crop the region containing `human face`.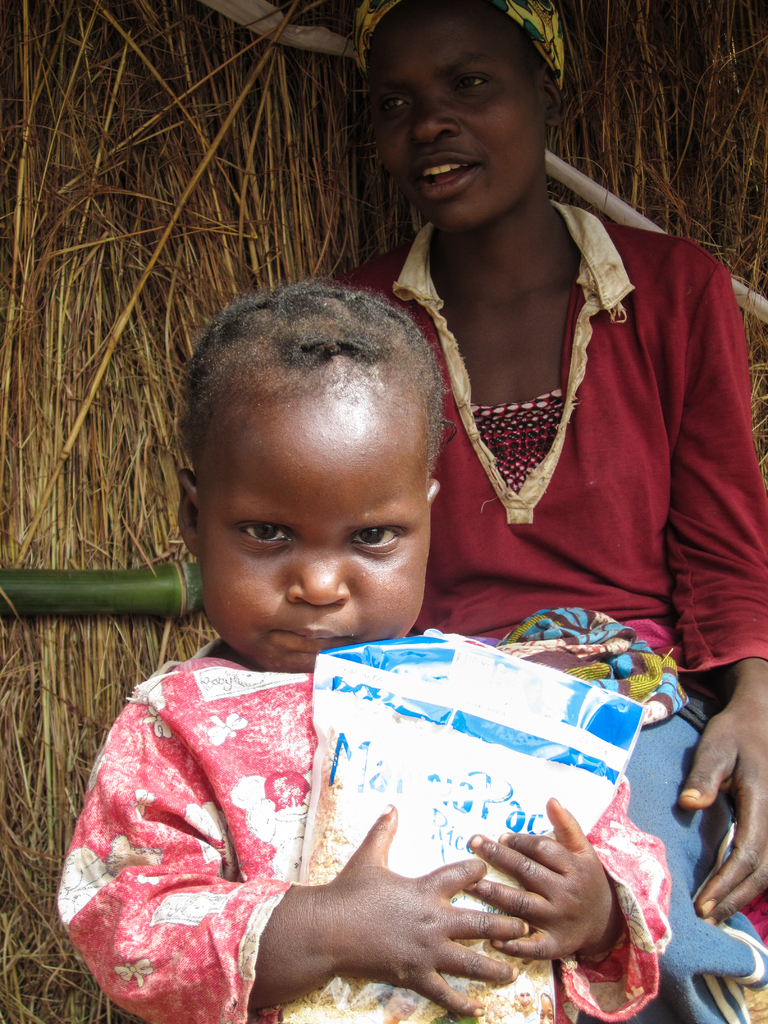
Crop region: 203:428:430:682.
